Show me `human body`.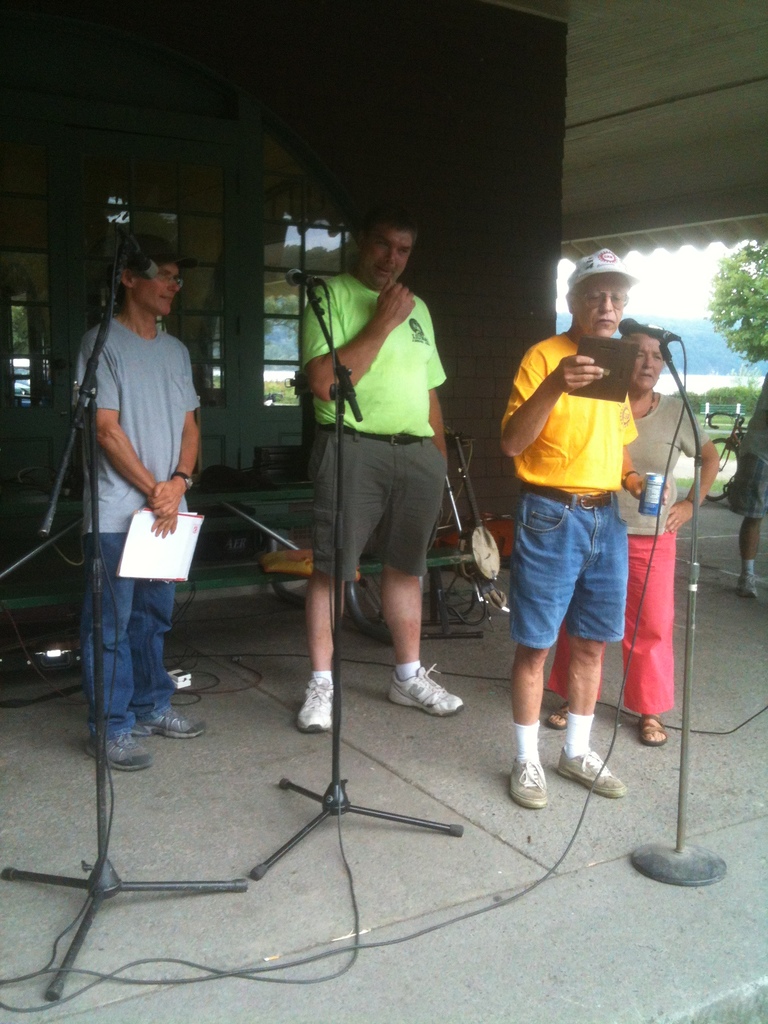
`human body` is here: {"left": 296, "top": 205, "right": 479, "bottom": 720}.
